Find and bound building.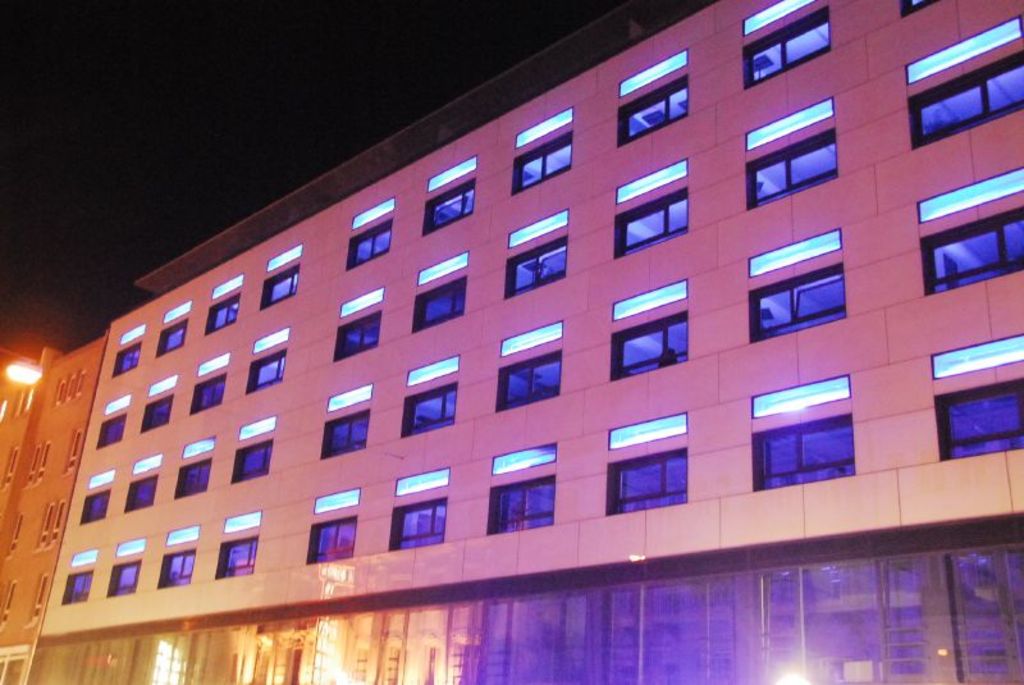
Bound: rect(36, 0, 1023, 684).
